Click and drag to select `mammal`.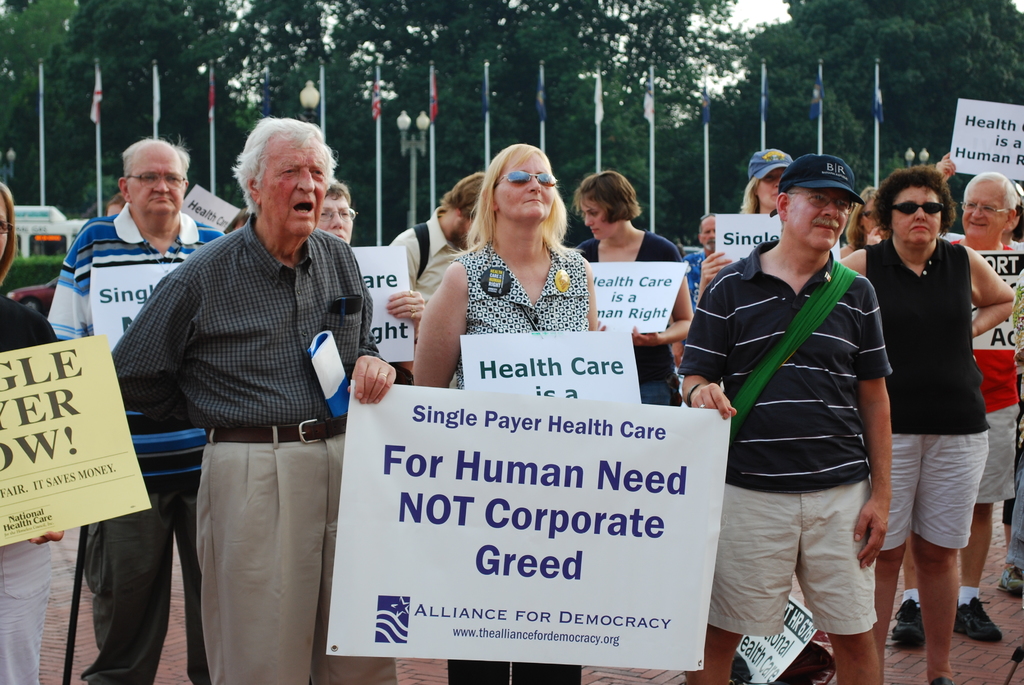
Selection: [x1=110, y1=118, x2=395, y2=684].
